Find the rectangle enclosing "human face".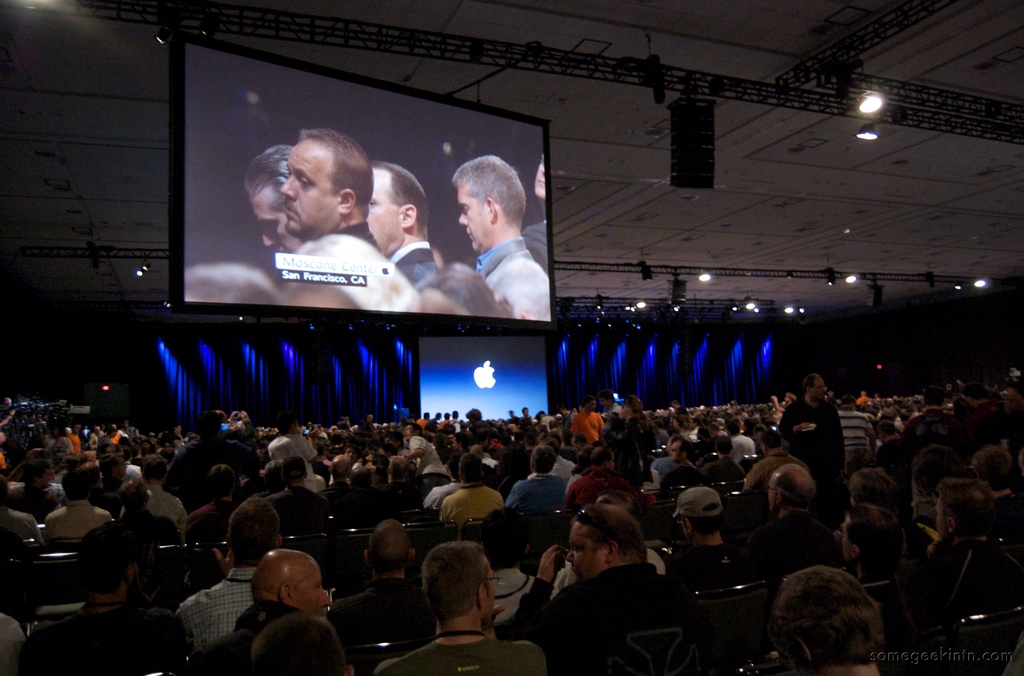
(291, 548, 335, 623).
